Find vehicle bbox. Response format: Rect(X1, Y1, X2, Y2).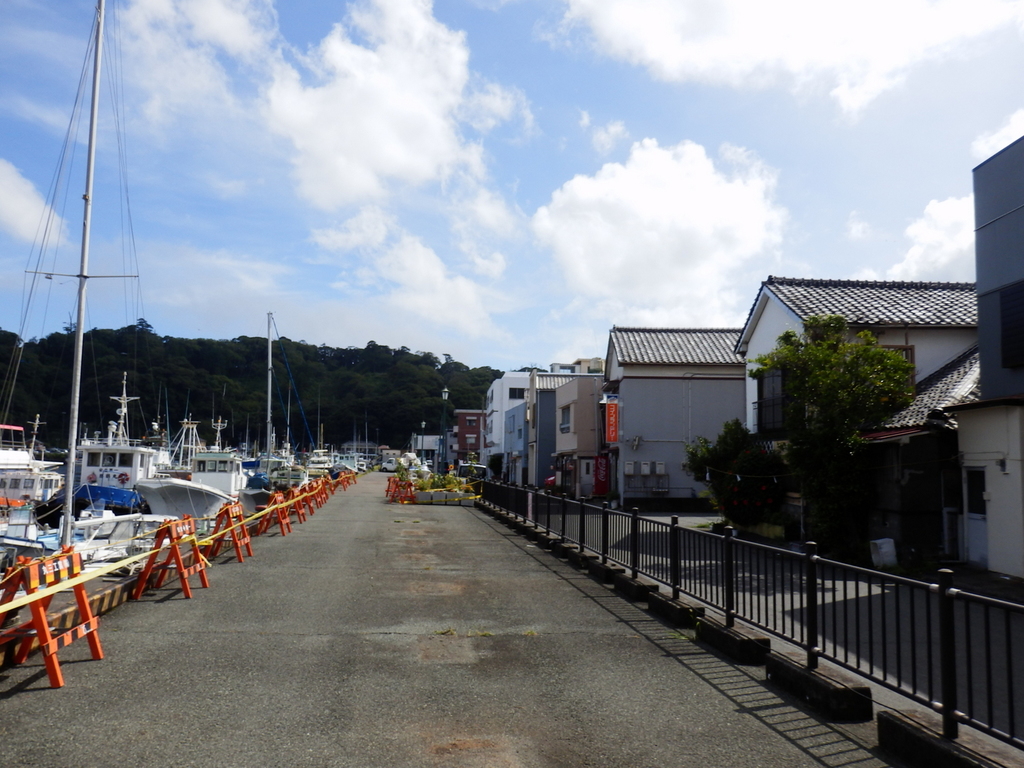
Rect(197, 441, 247, 485).
